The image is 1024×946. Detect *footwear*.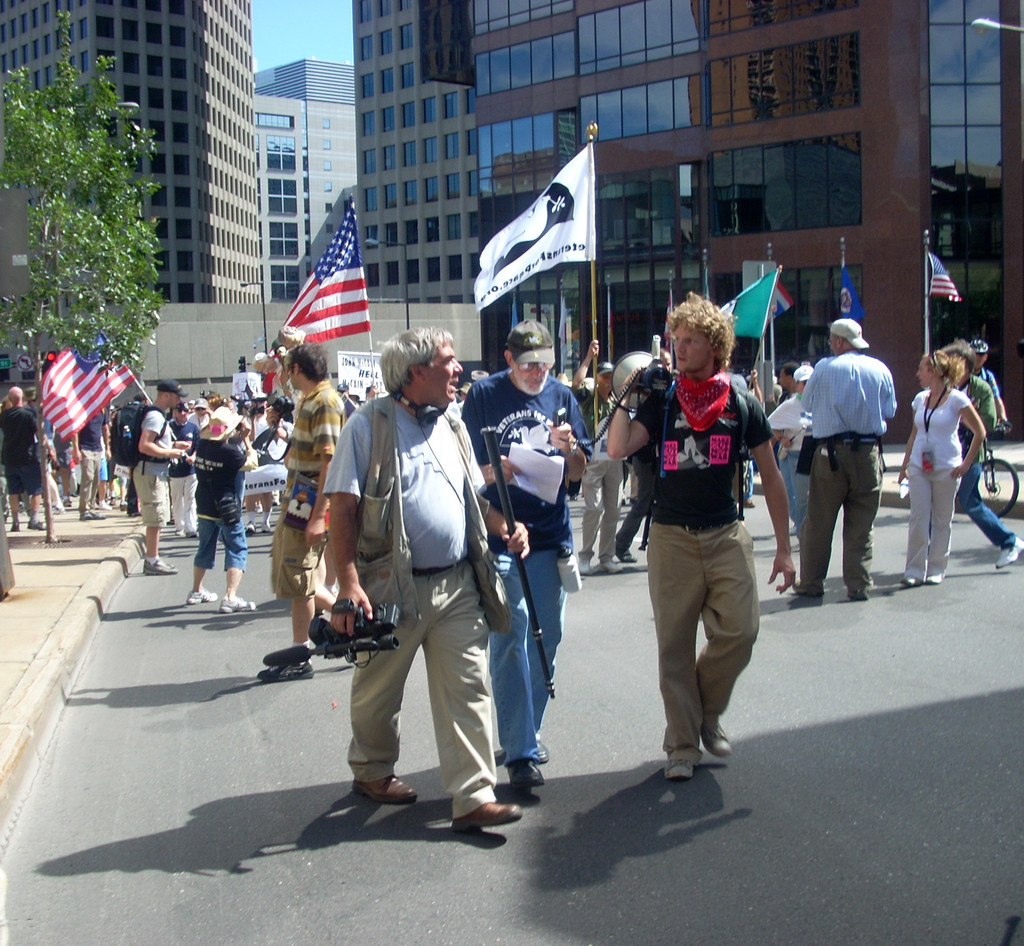
Detection: x1=510, y1=762, x2=542, y2=789.
